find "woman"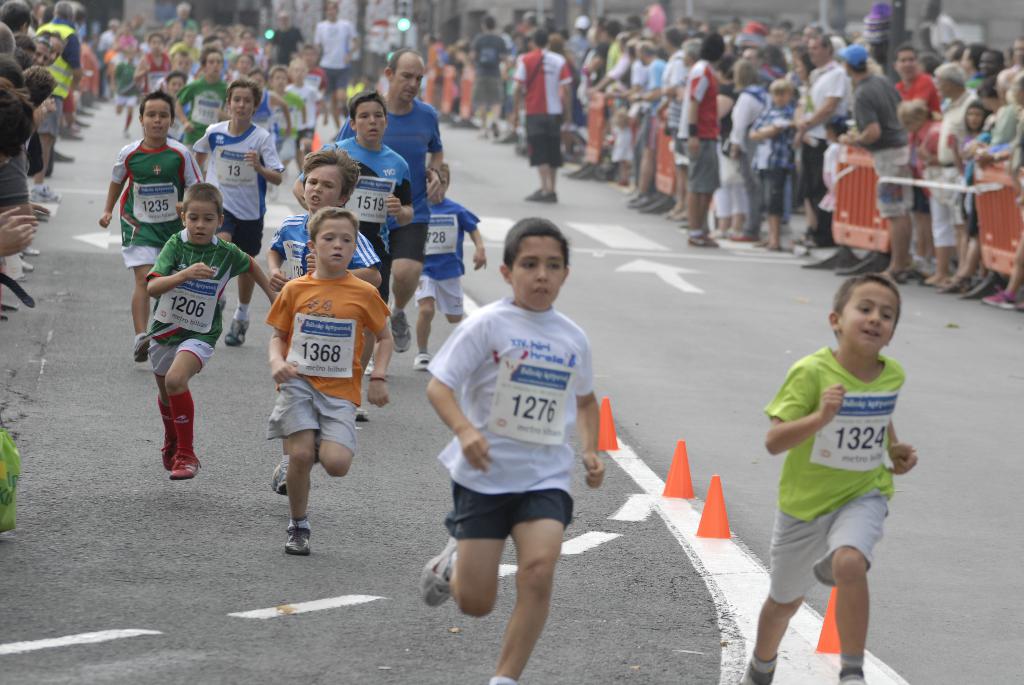
bbox=[726, 56, 766, 227]
